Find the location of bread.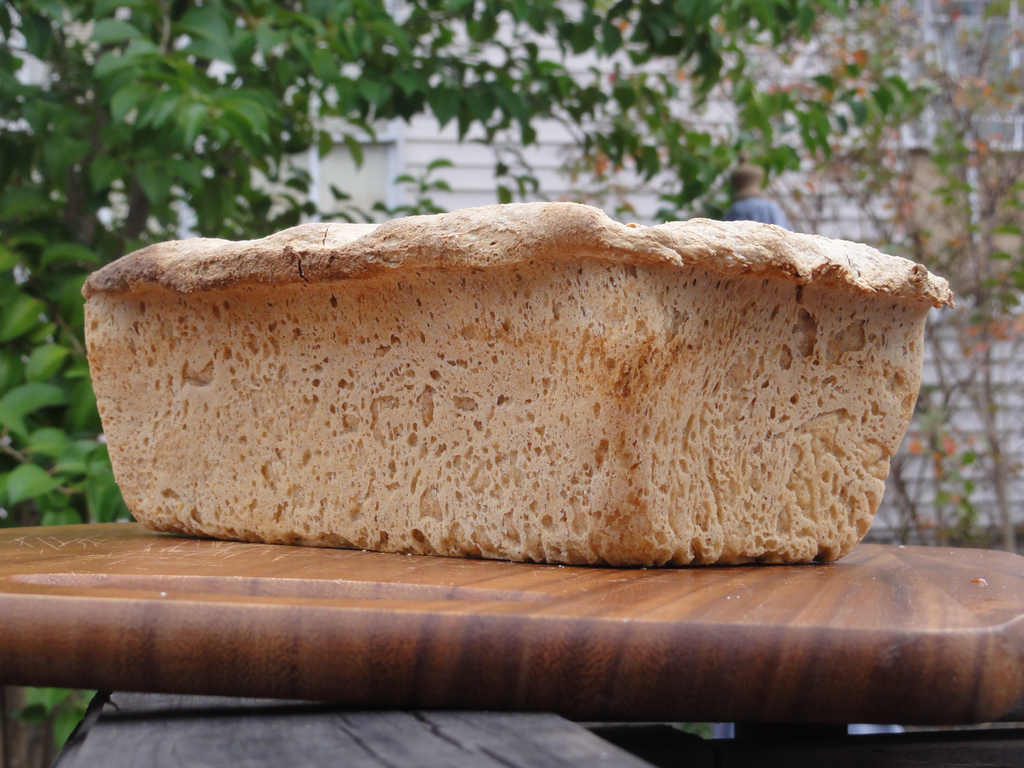
Location: (left=61, top=192, right=900, bottom=559).
